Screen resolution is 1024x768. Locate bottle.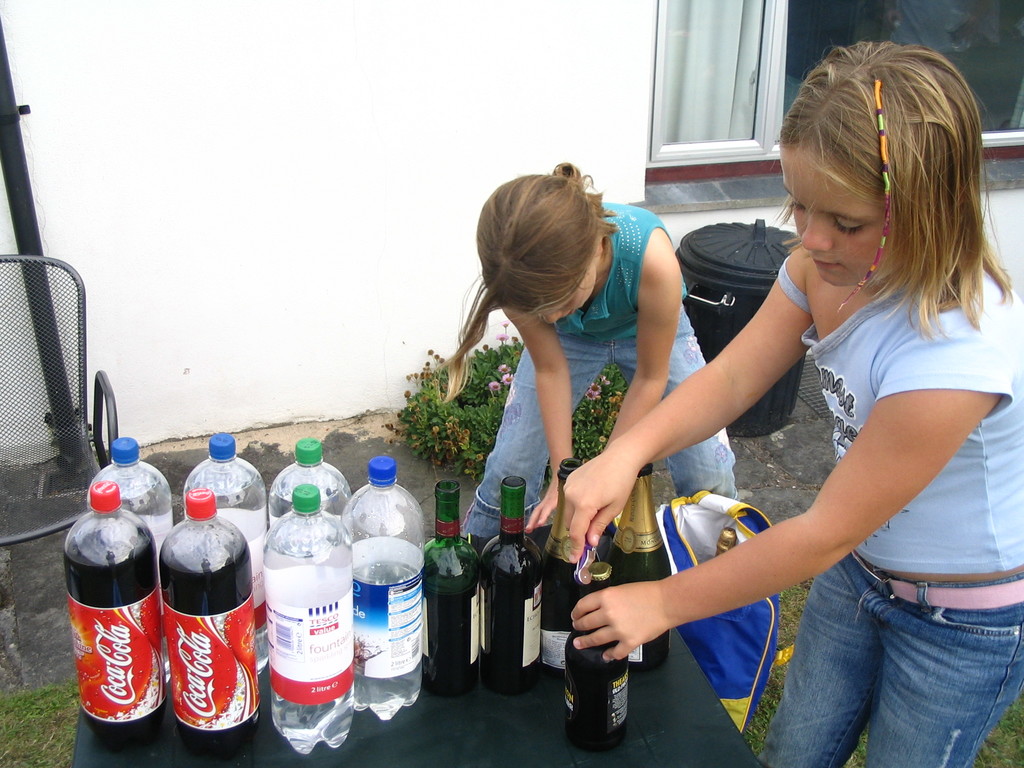
343/458/429/720.
